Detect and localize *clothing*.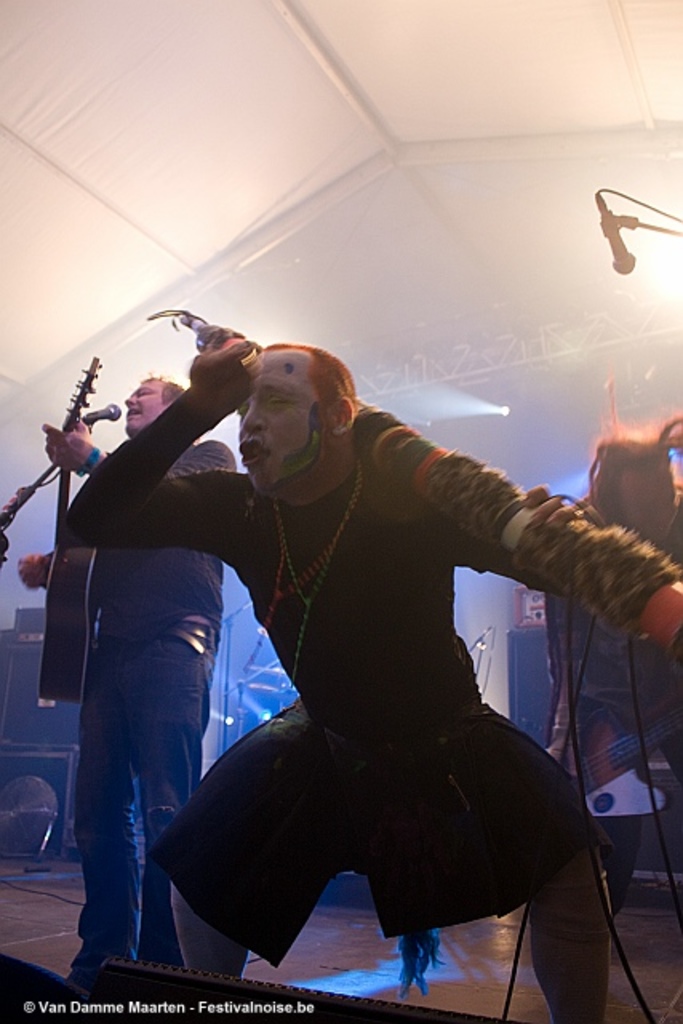
Localized at [x1=74, y1=432, x2=237, y2=973].
